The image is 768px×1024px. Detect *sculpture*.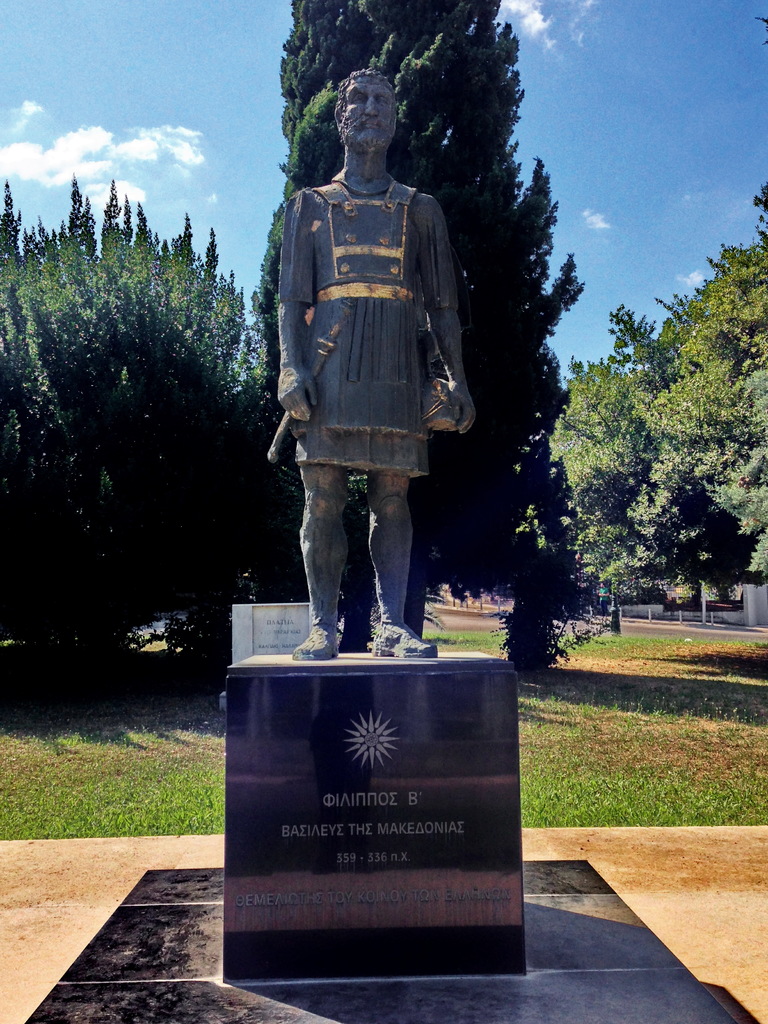
Detection: <bbox>268, 25, 473, 685</bbox>.
